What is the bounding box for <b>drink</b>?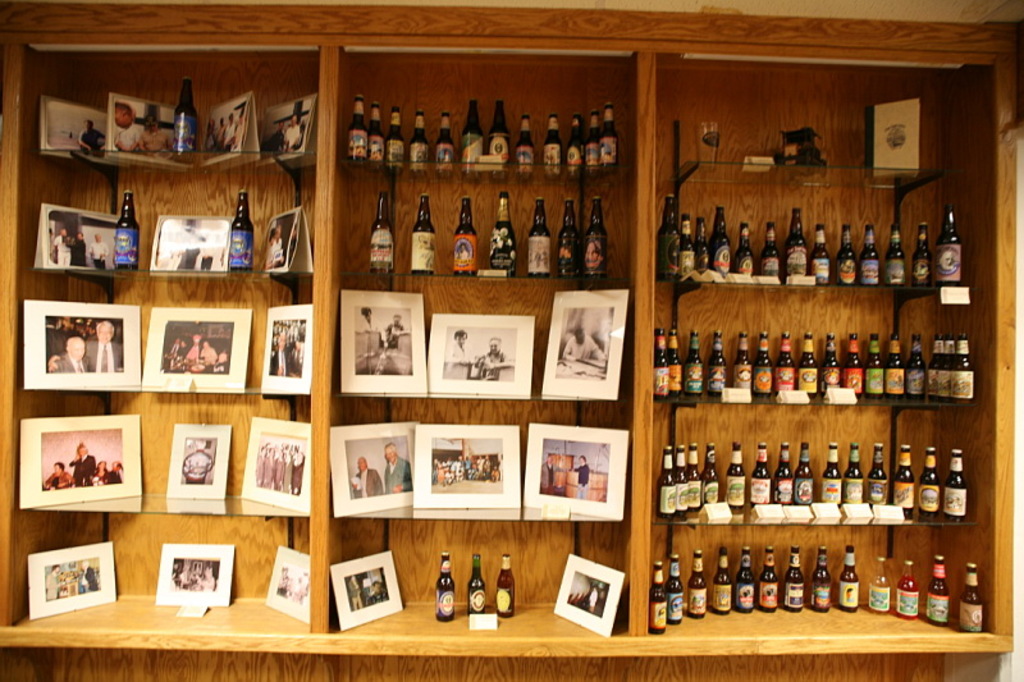
(left=689, top=551, right=705, bottom=618).
